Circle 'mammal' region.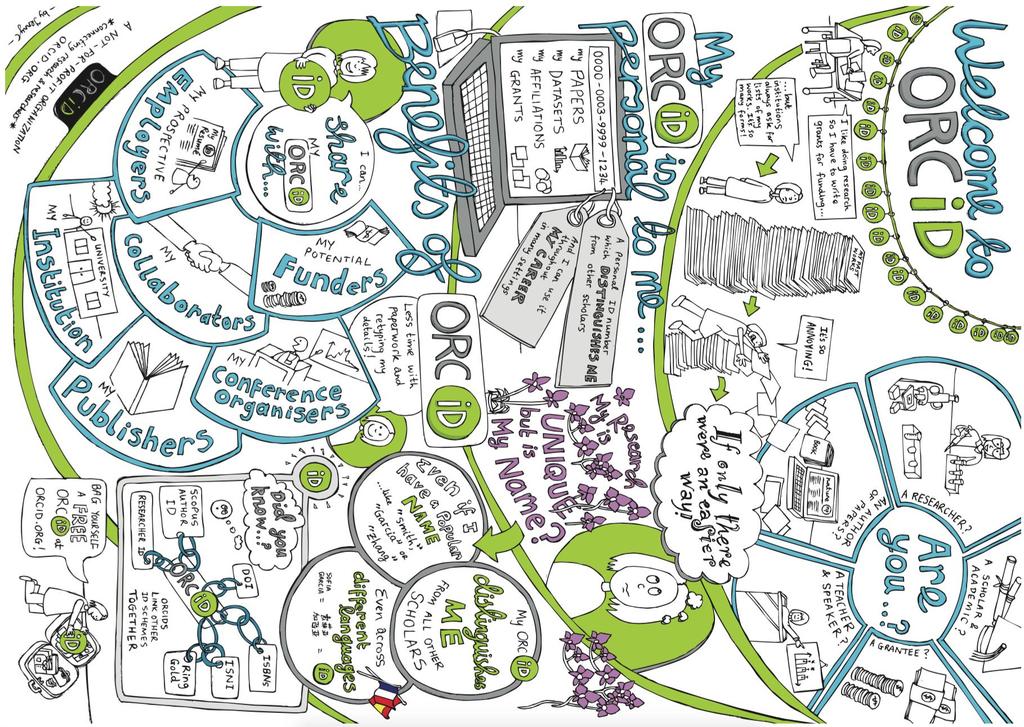
Region: {"x1": 20, "y1": 571, "x2": 101, "y2": 632}.
